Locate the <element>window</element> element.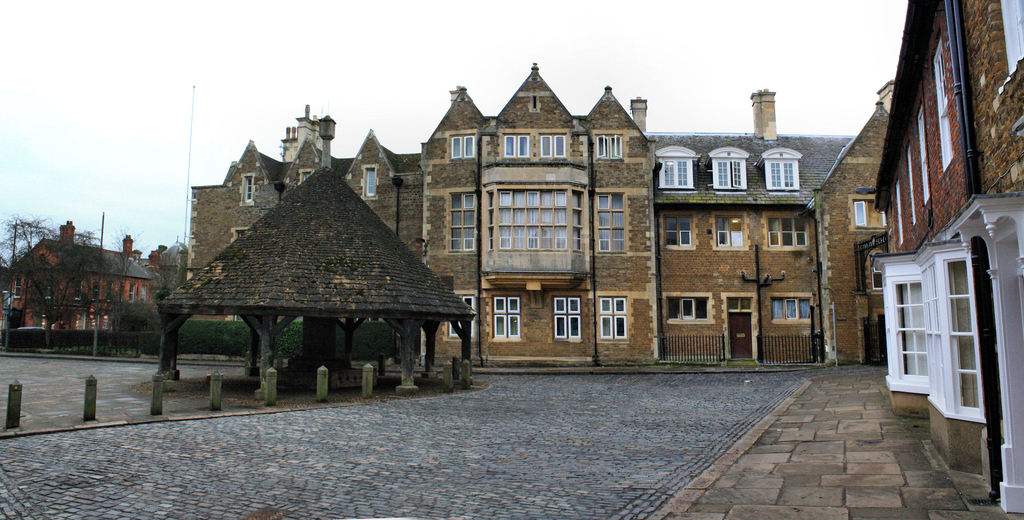
Element bbox: x1=74, y1=281, x2=83, y2=300.
